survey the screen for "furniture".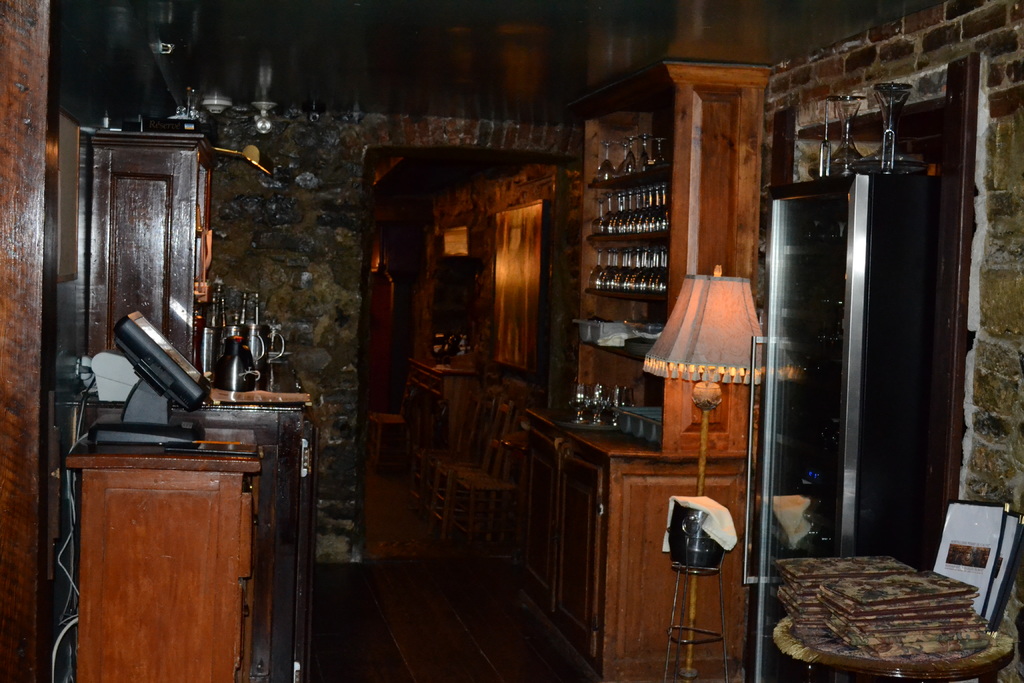
Survey found: box(427, 407, 516, 537).
